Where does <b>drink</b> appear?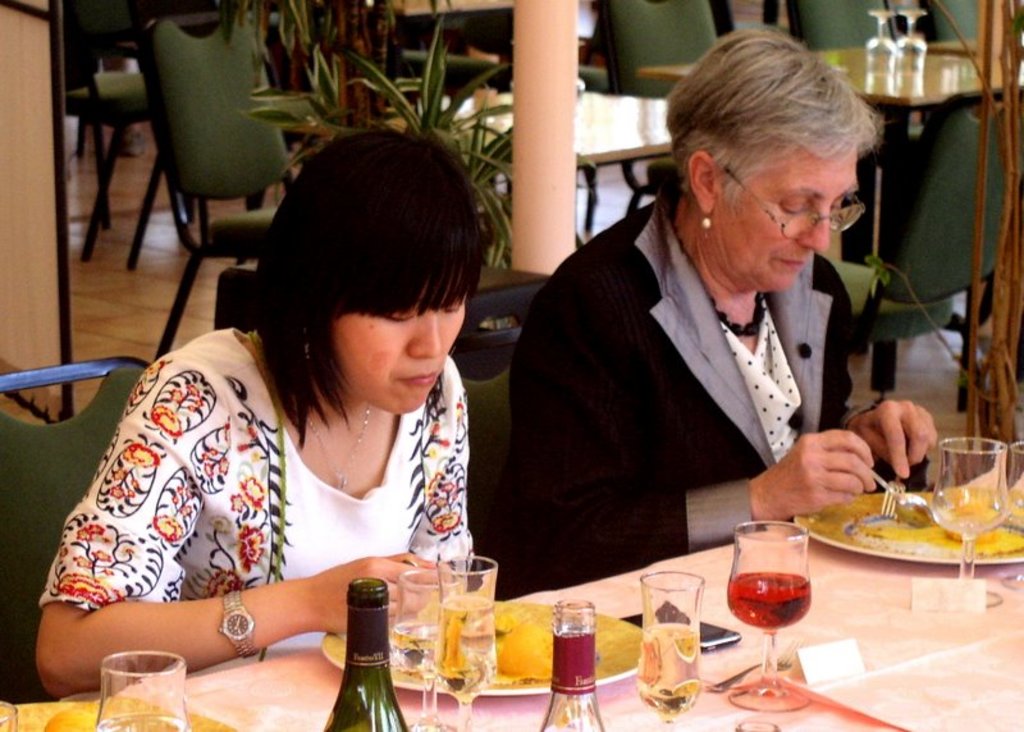
Appears at x1=96, y1=713, x2=197, y2=731.
